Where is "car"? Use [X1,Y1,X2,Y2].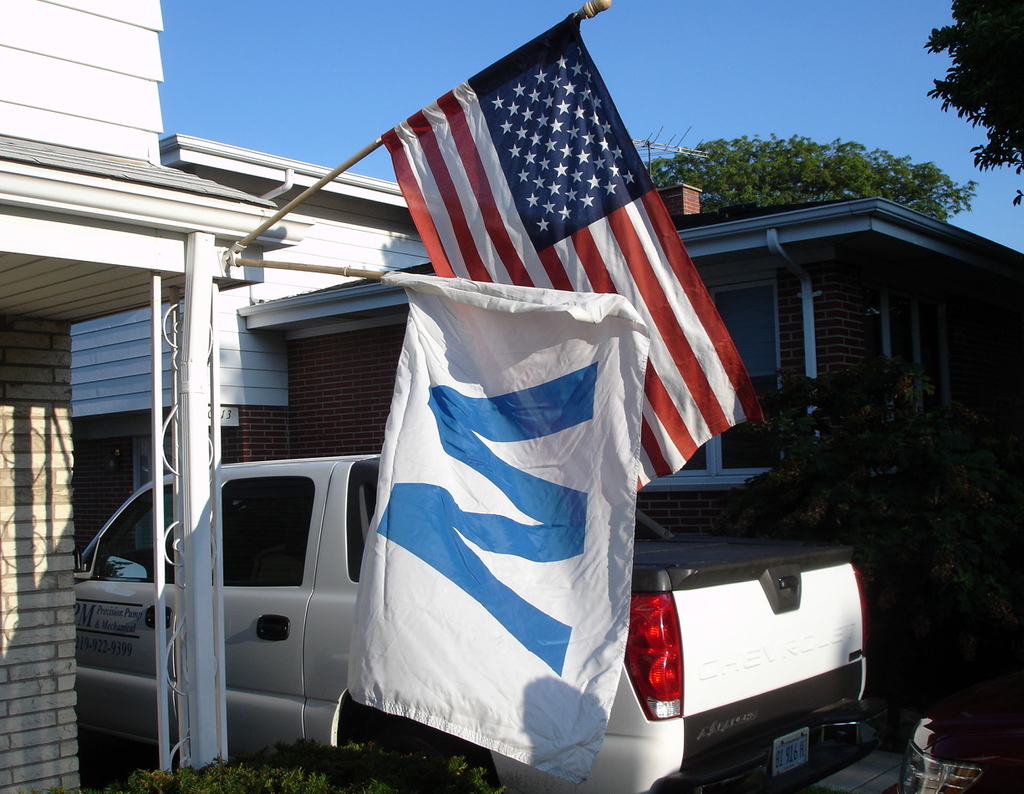
[903,667,1023,793].
